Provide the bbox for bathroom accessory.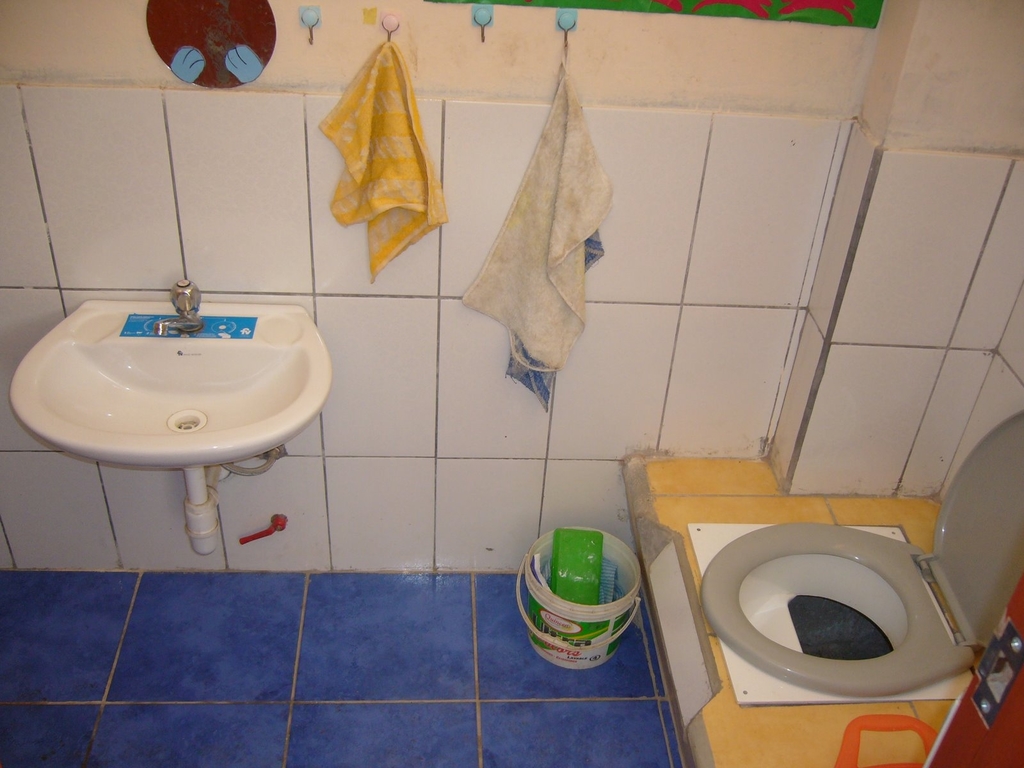
select_region(154, 279, 202, 337).
